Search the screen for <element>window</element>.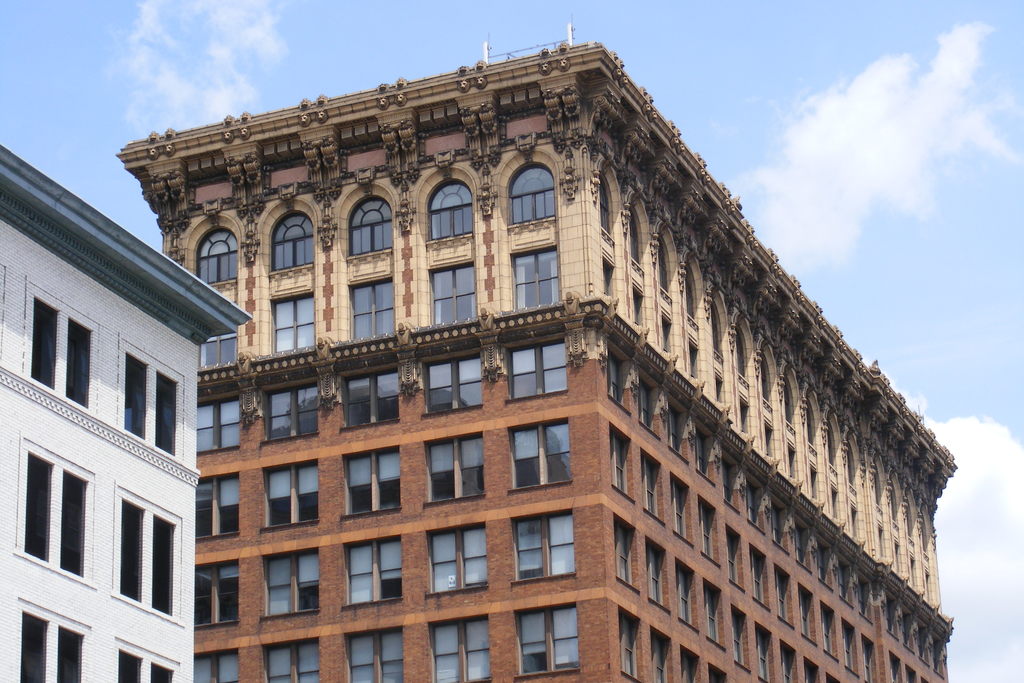
Found at bbox(195, 469, 240, 538).
